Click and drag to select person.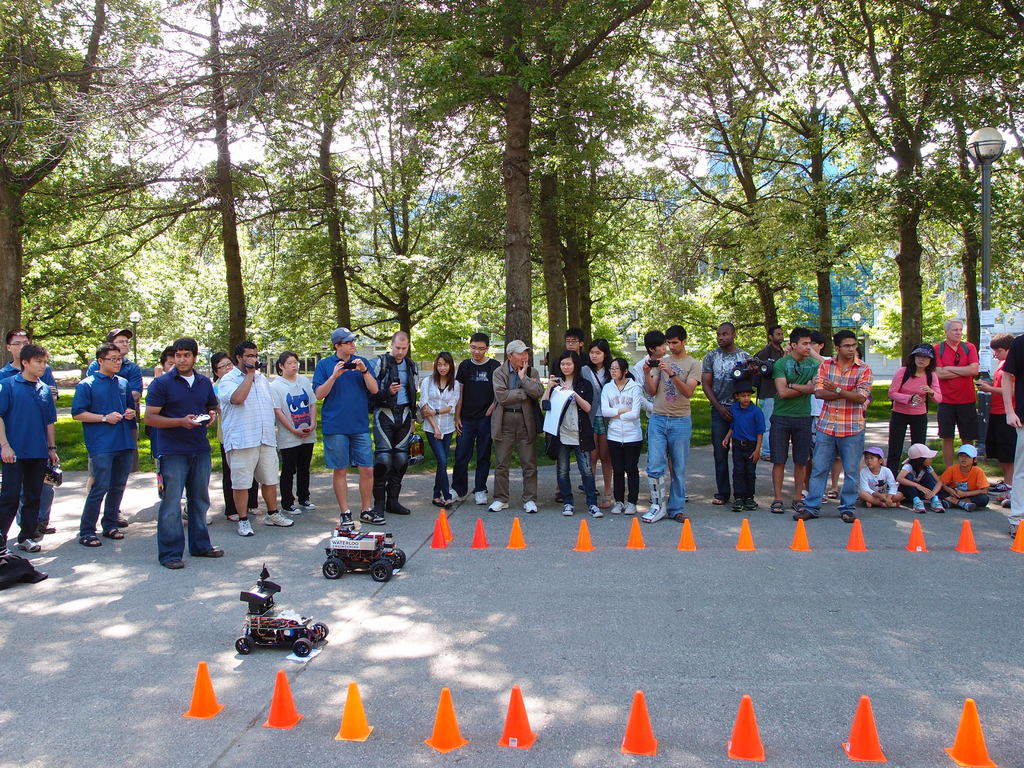
Selection: select_region(886, 337, 943, 470).
